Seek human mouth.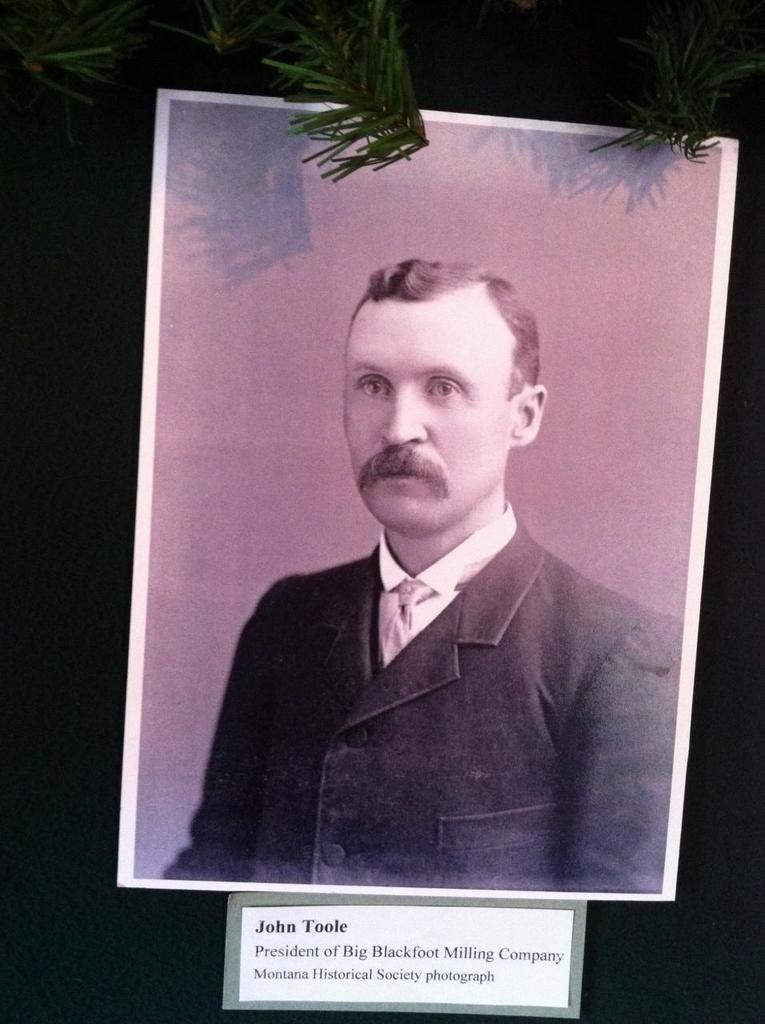
371:469:426:486.
